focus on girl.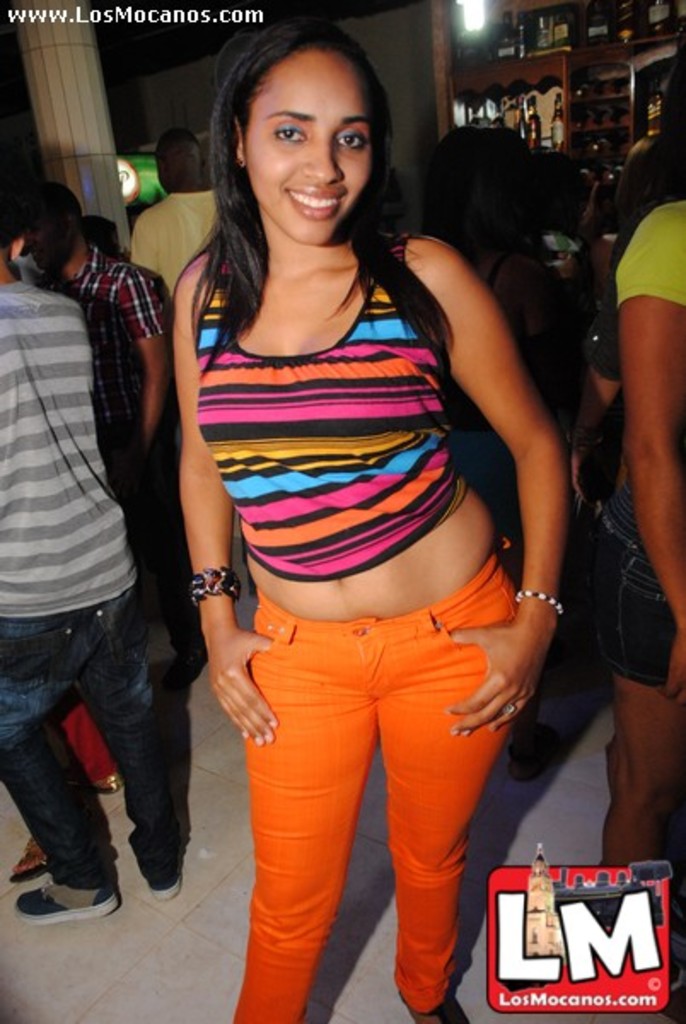
Focused at 181,17,565,1021.
